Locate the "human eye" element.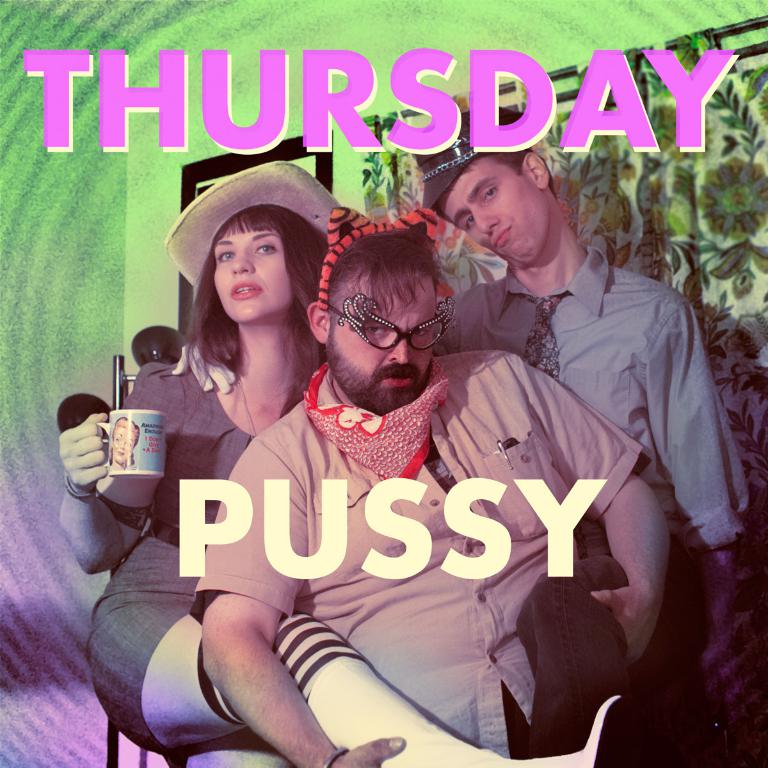
Element bbox: bbox=(366, 322, 387, 337).
